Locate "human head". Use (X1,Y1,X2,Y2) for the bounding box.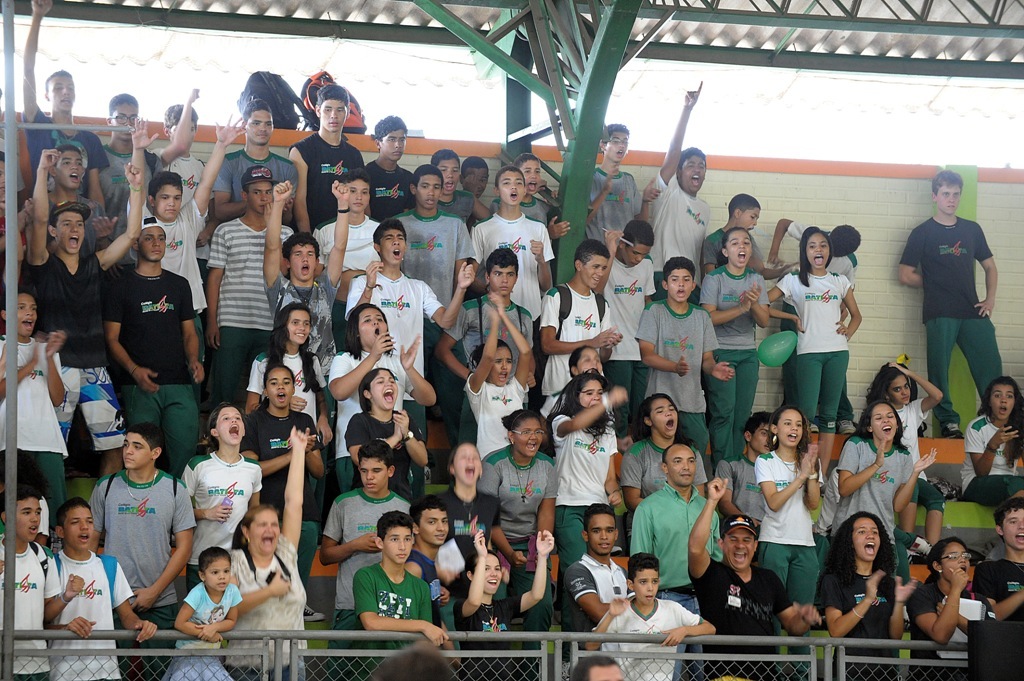
(0,478,43,542).
